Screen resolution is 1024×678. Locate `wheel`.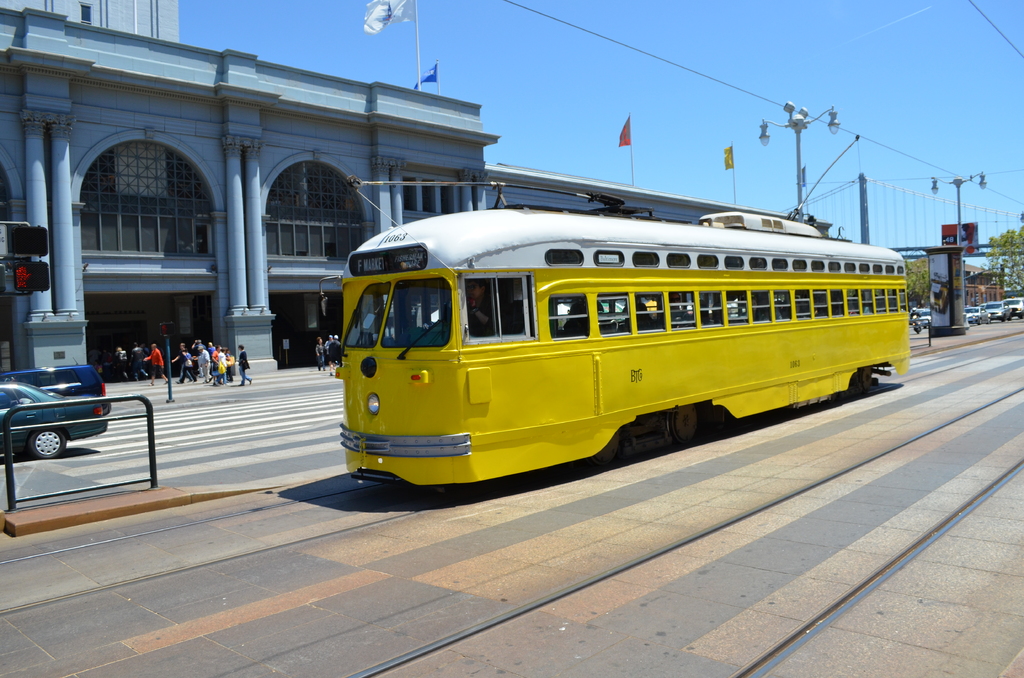
[left=666, top=409, right=698, bottom=441].
